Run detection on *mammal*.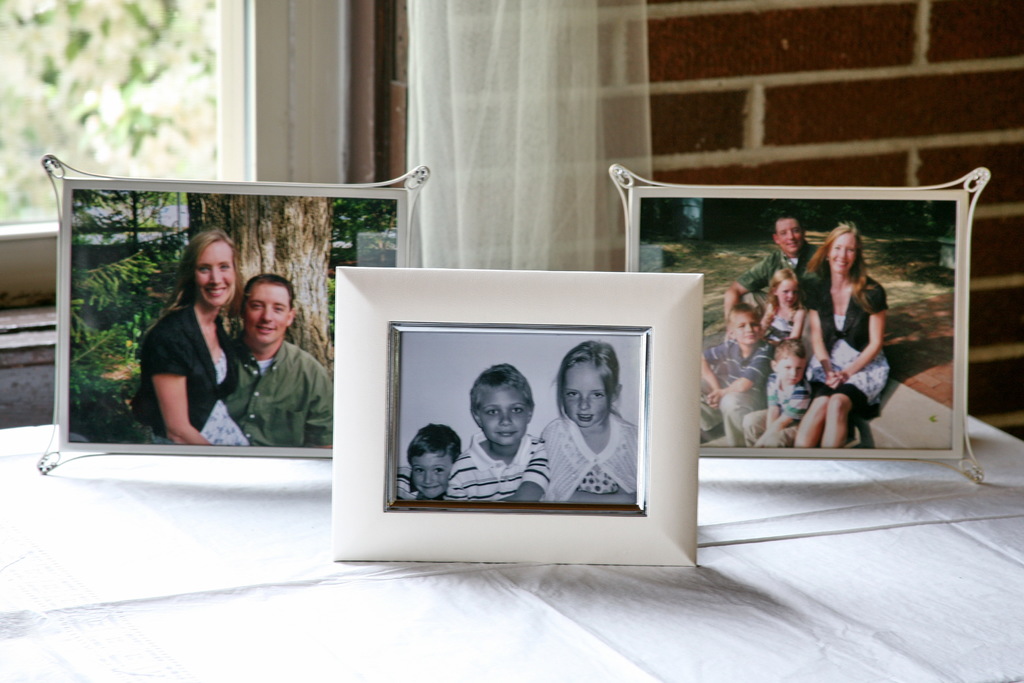
Result: x1=798, y1=215, x2=890, y2=448.
